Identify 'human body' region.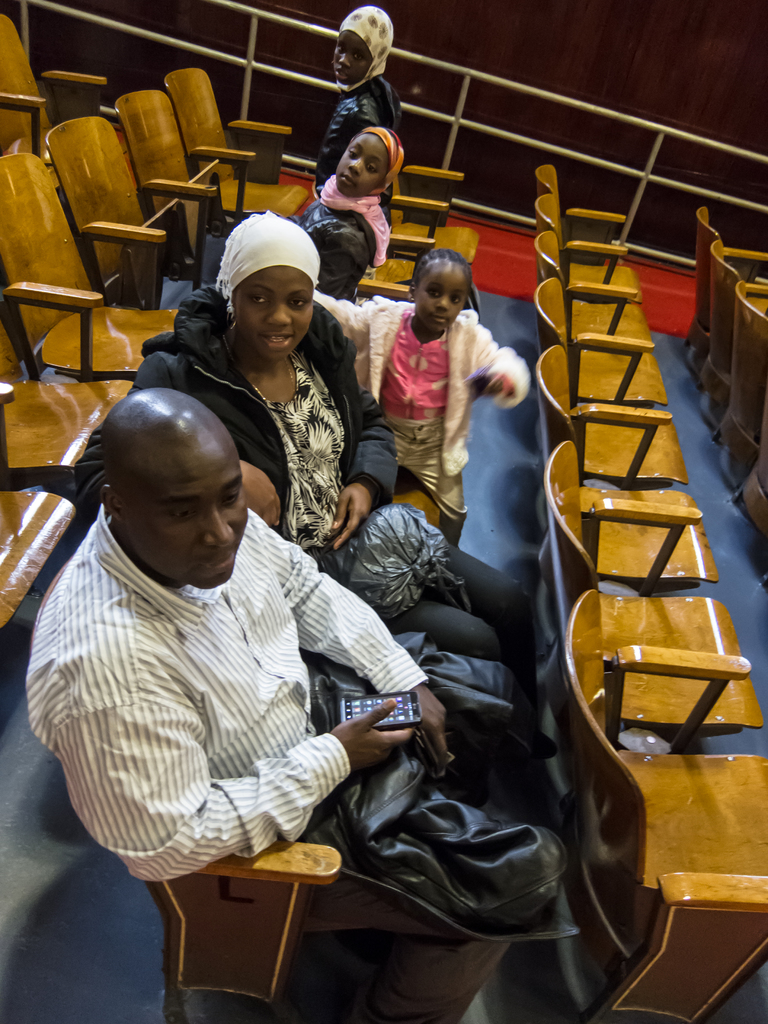
Region: box=[289, 123, 404, 294].
